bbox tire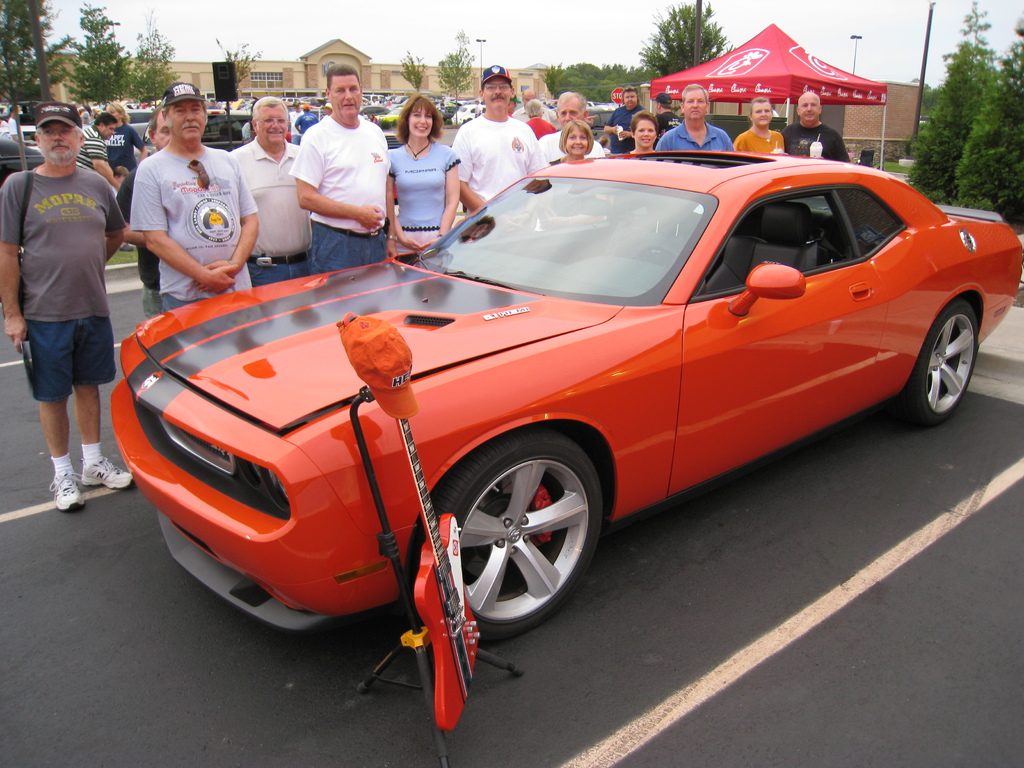
{"left": 907, "top": 298, "right": 981, "bottom": 424}
